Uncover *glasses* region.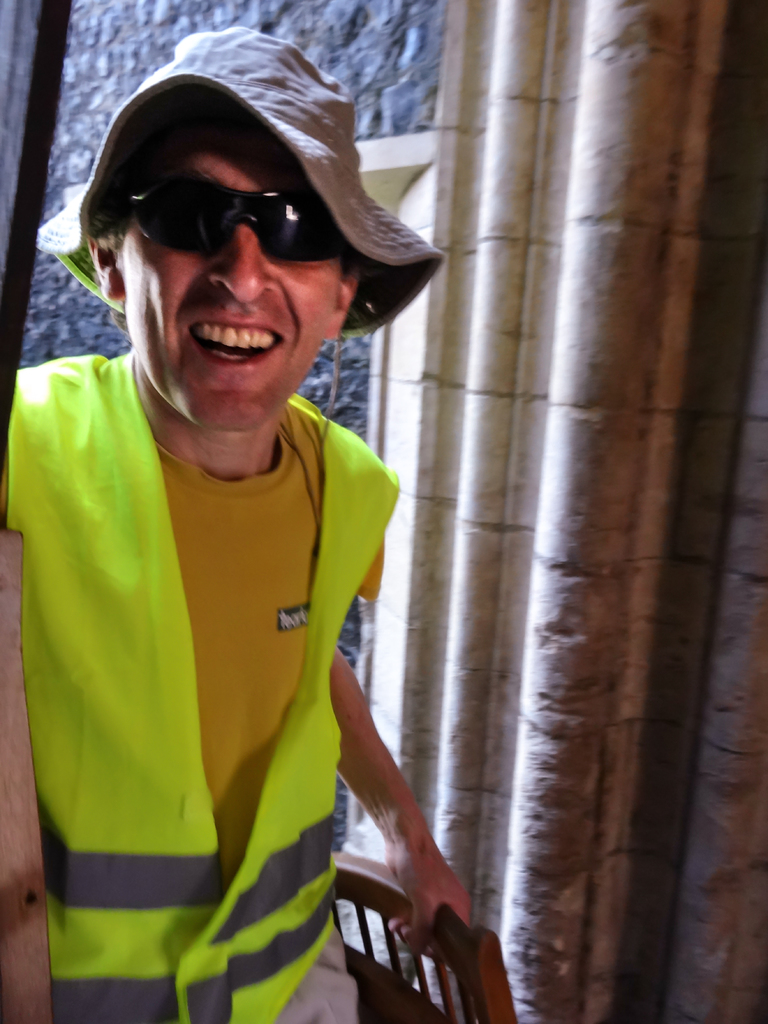
Uncovered: <box>91,186,368,286</box>.
